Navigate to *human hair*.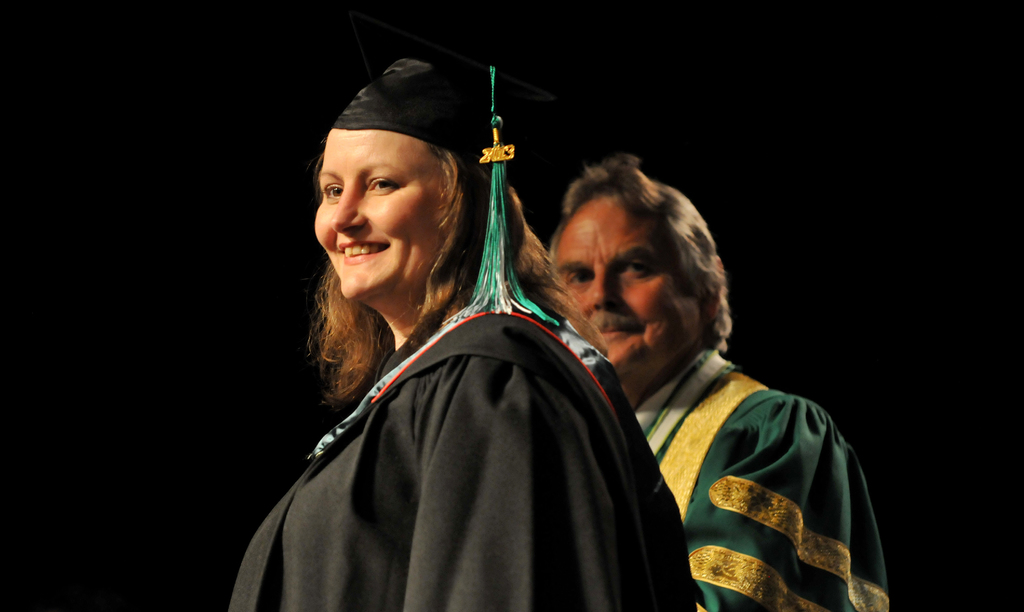
Navigation target: (547, 149, 721, 368).
